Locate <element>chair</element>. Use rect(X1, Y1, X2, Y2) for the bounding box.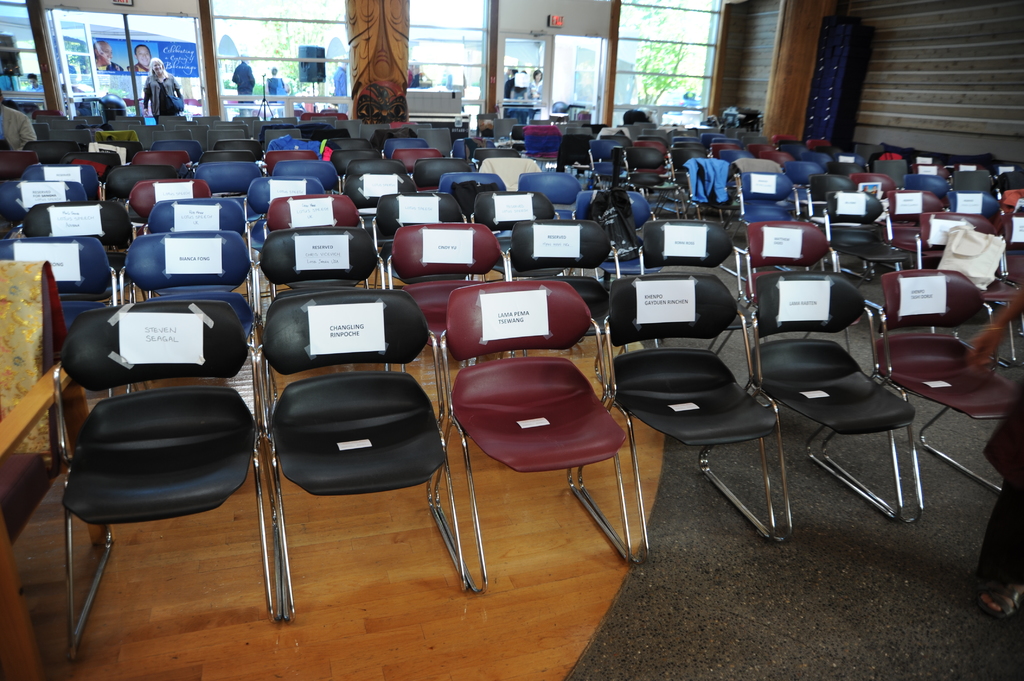
rect(262, 140, 326, 152).
